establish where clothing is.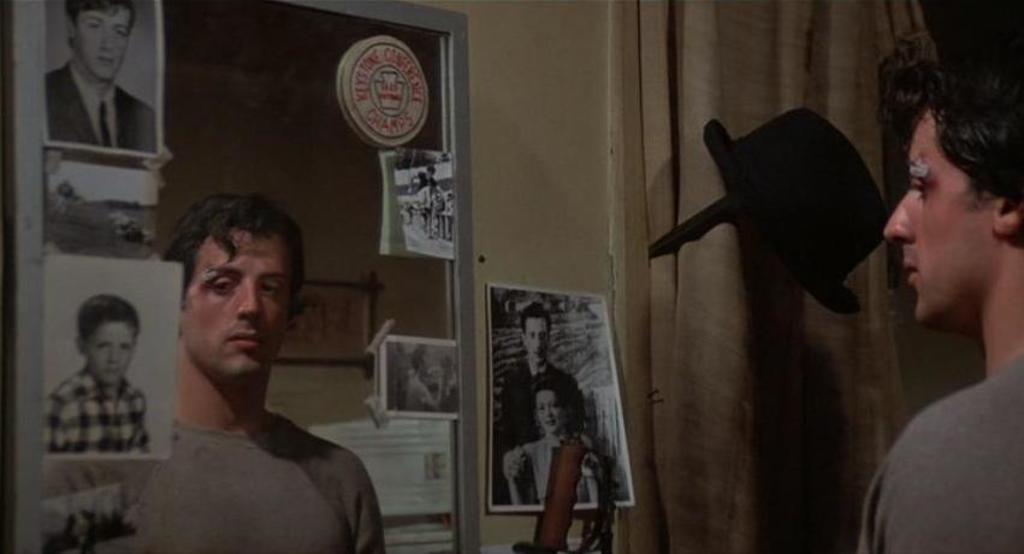
Established at bbox=(492, 363, 573, 496).
